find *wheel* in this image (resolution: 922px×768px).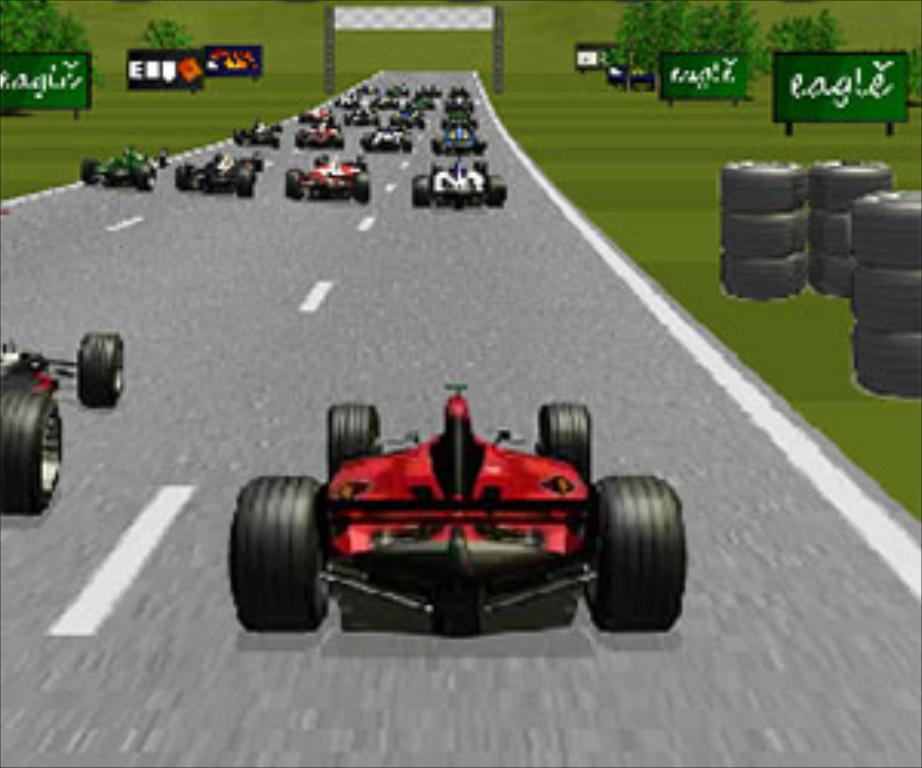
box=[74, 329, 126, 409].
